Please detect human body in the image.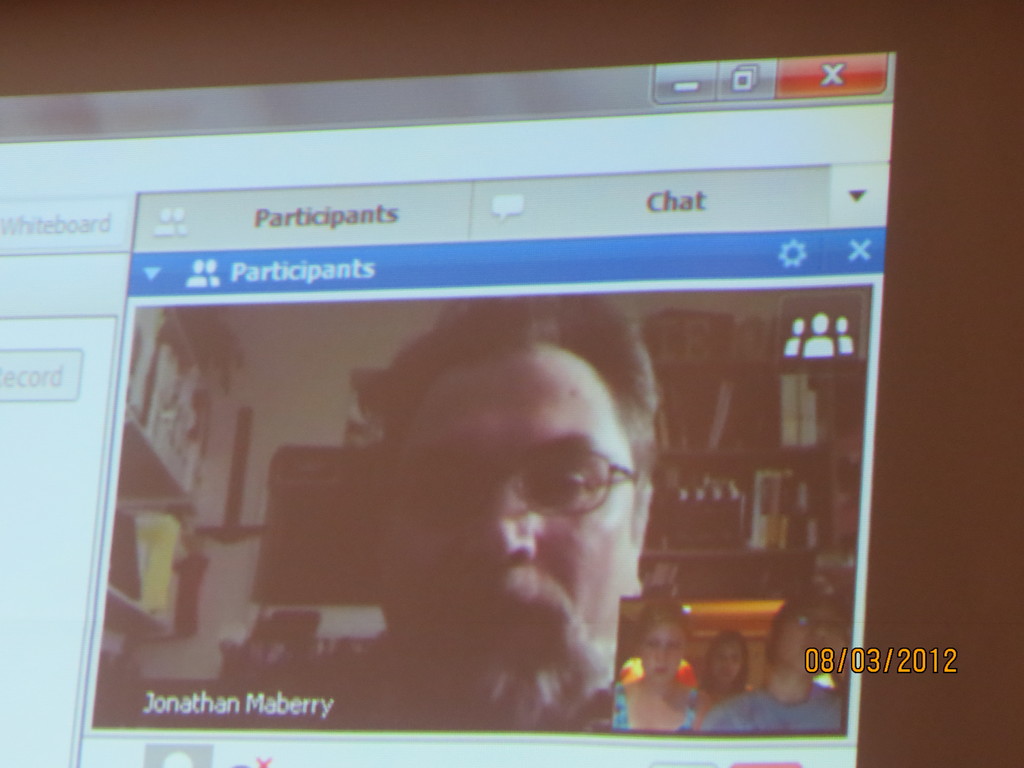
bbox=[611, 616, 709, 735].
